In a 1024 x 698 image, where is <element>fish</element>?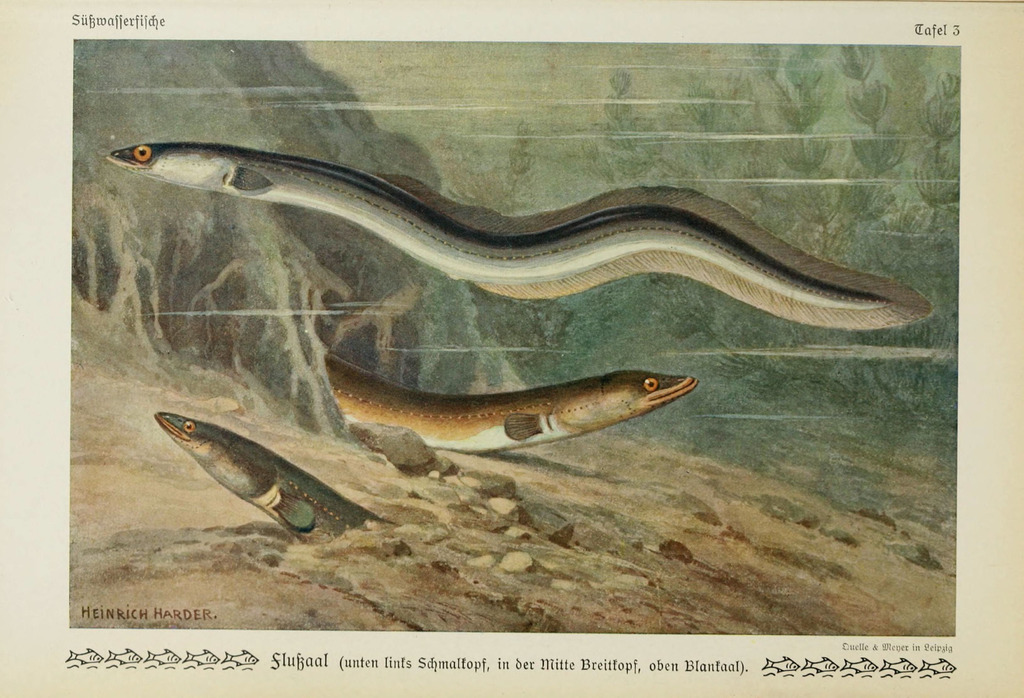
Rect(317, 348, 703, 459).
